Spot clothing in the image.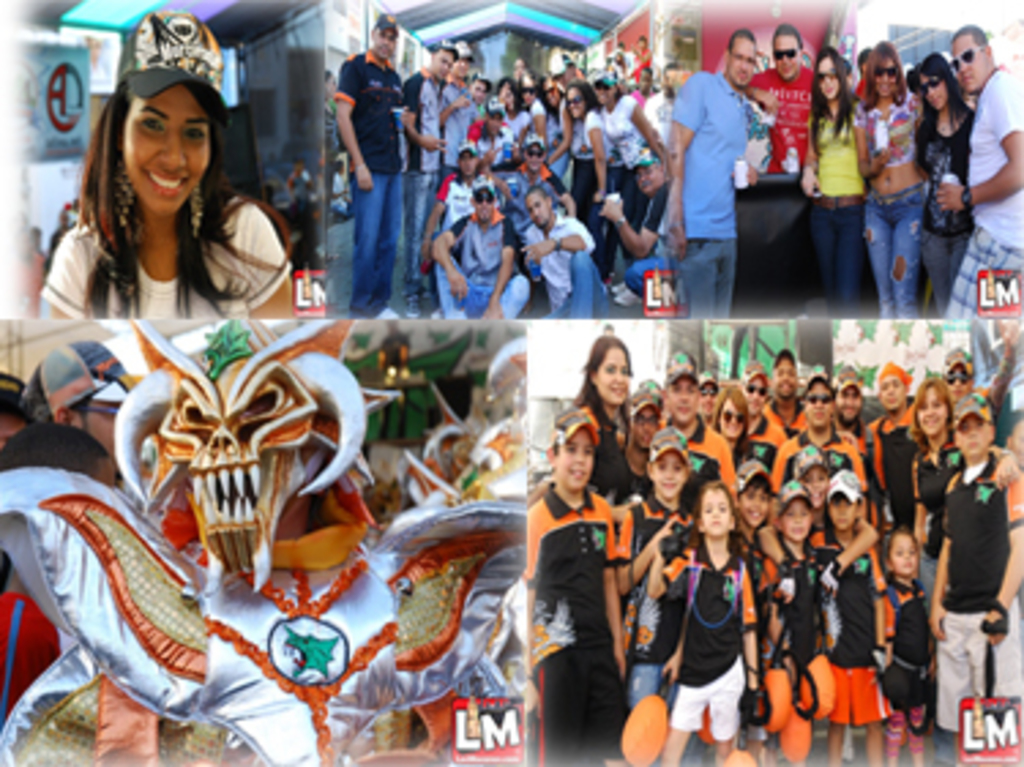
clothing found at (left=658, top=521, right=770, bottom=759).
